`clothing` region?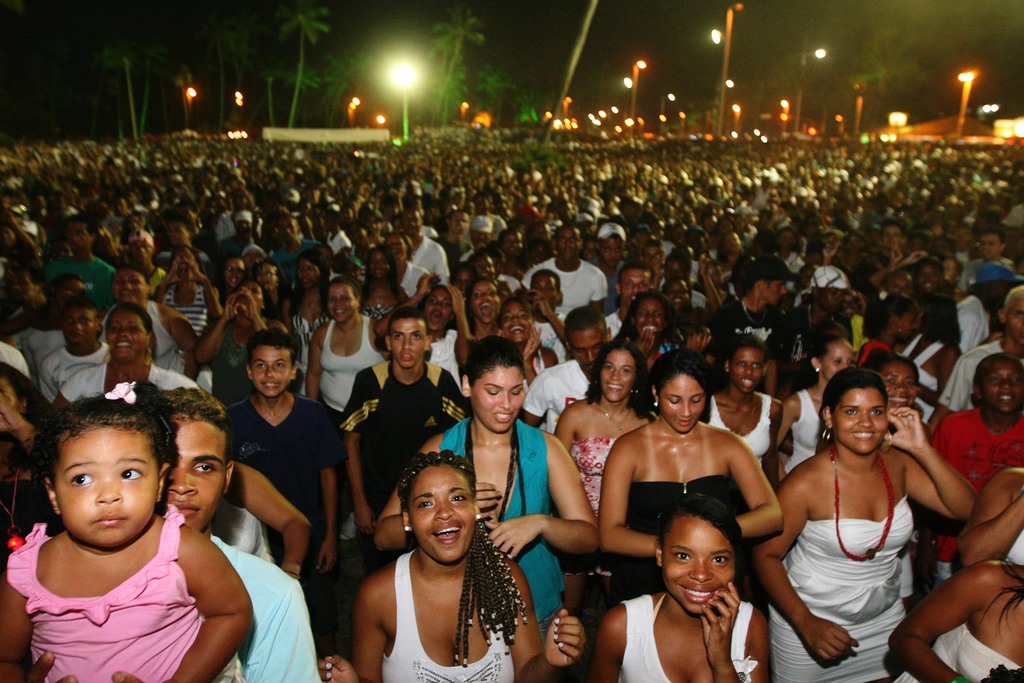
l=207, t=527, r=322, b=682
